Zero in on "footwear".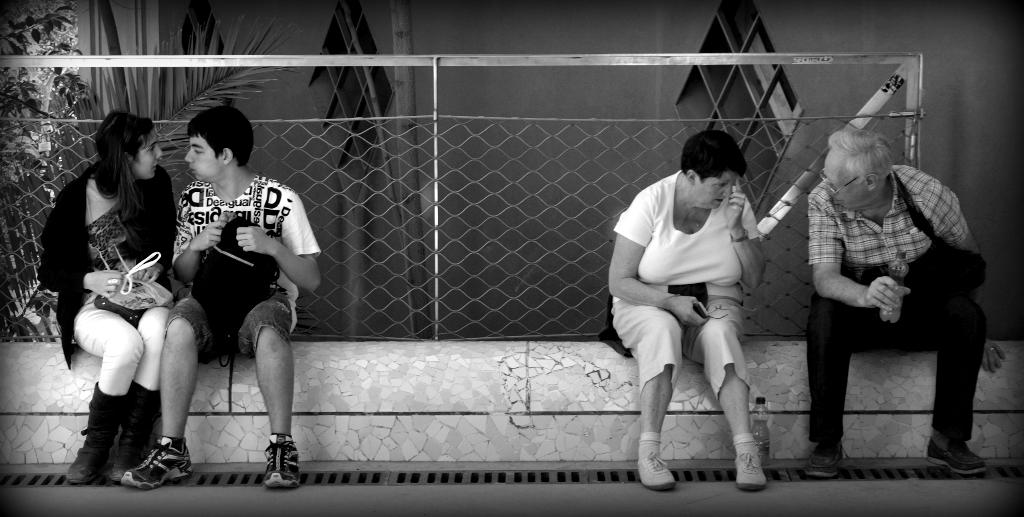
Zeroed in: x1=263 y1=434 x2=306 y2=491.
